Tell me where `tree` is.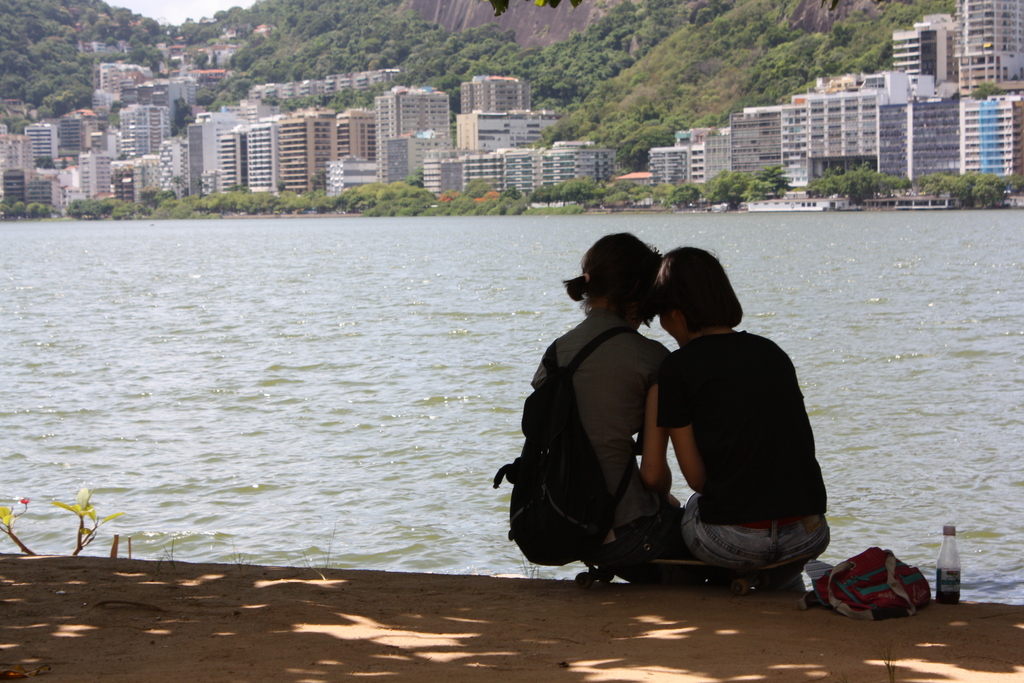
`tree` is at bbox=(969, 80, 1002, 101).
